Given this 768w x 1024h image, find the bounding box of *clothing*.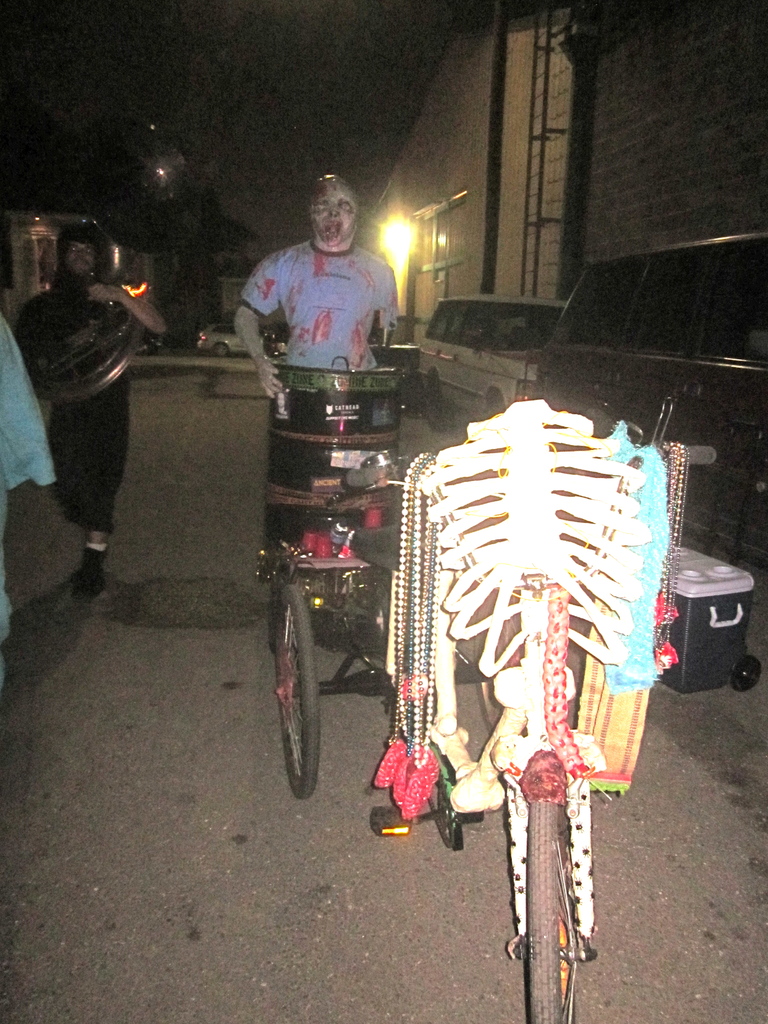
box(228, 225, 401, 577).
